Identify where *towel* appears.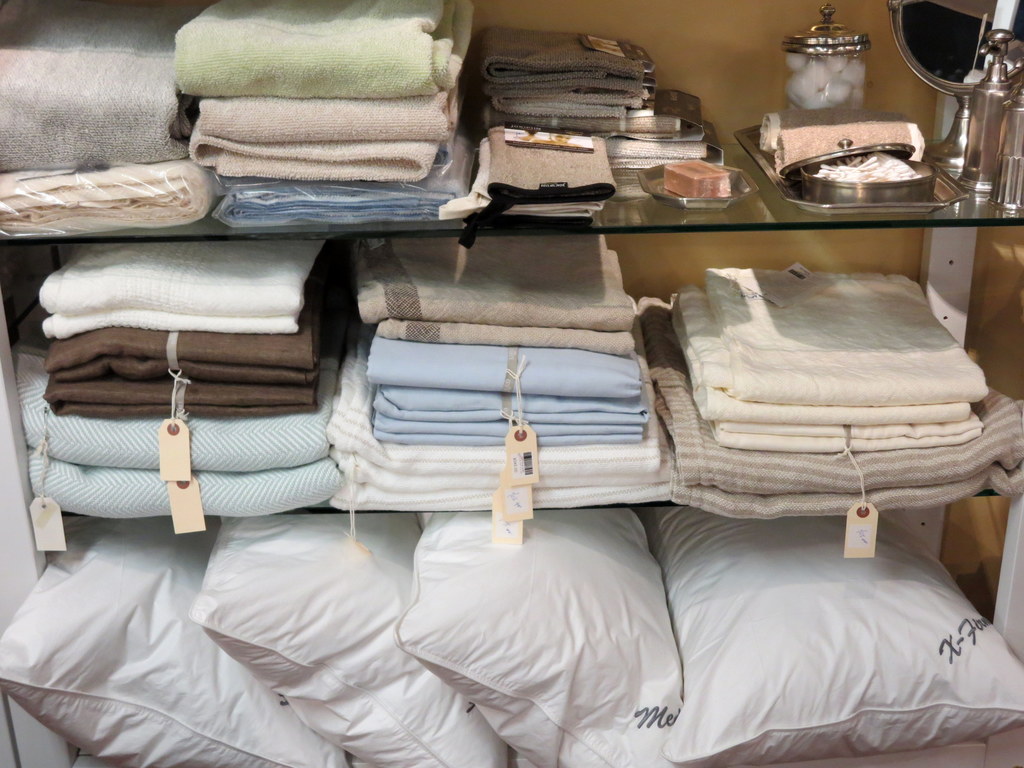
Appears at <box>173,0,477,97</box>.
